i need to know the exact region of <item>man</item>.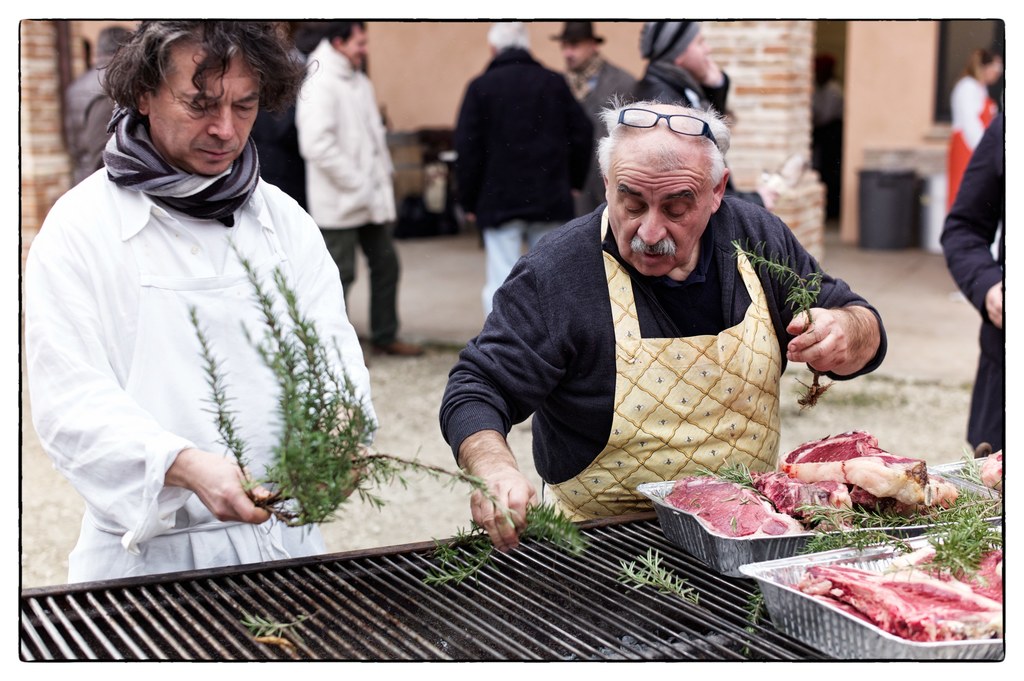
Region: <box>436,93,889,560</box>.
